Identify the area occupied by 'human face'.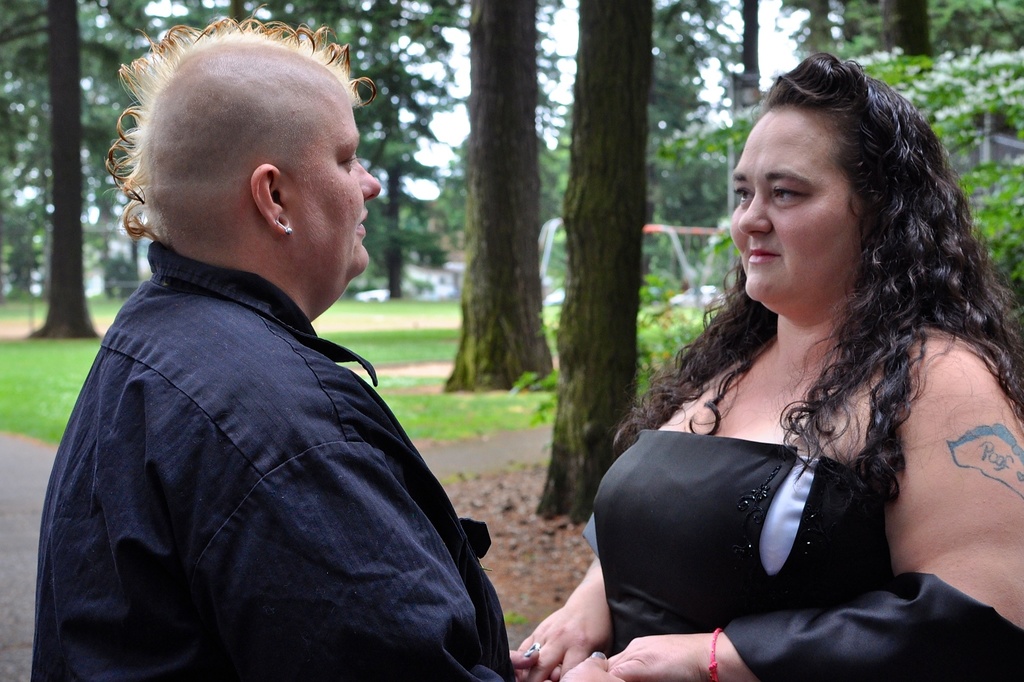
Area: bbox=(285, 100, 381, 274).
